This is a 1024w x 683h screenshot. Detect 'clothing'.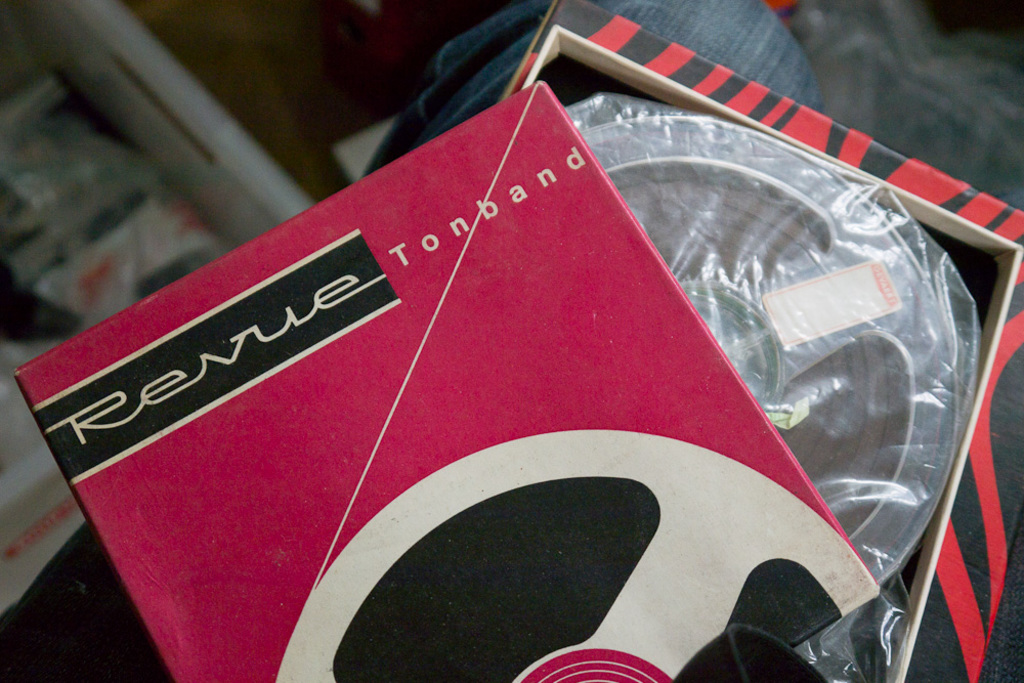
BBox(368, 0, 1023, 682).
